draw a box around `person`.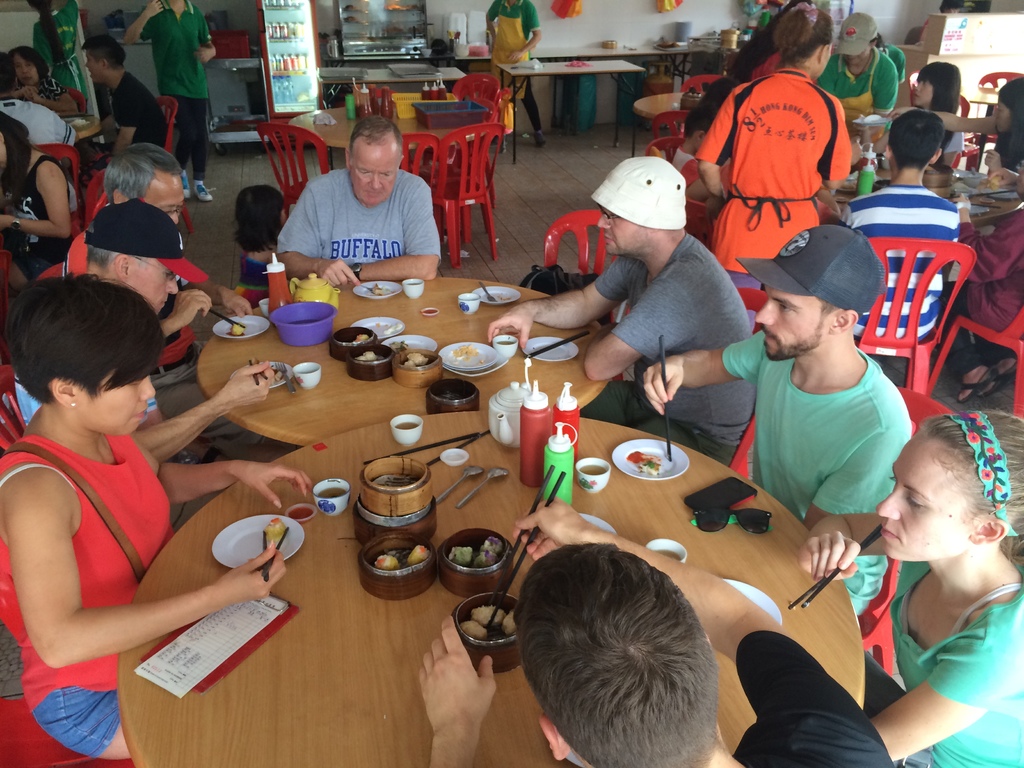
<region>640, 220, 911, 627</region>.
